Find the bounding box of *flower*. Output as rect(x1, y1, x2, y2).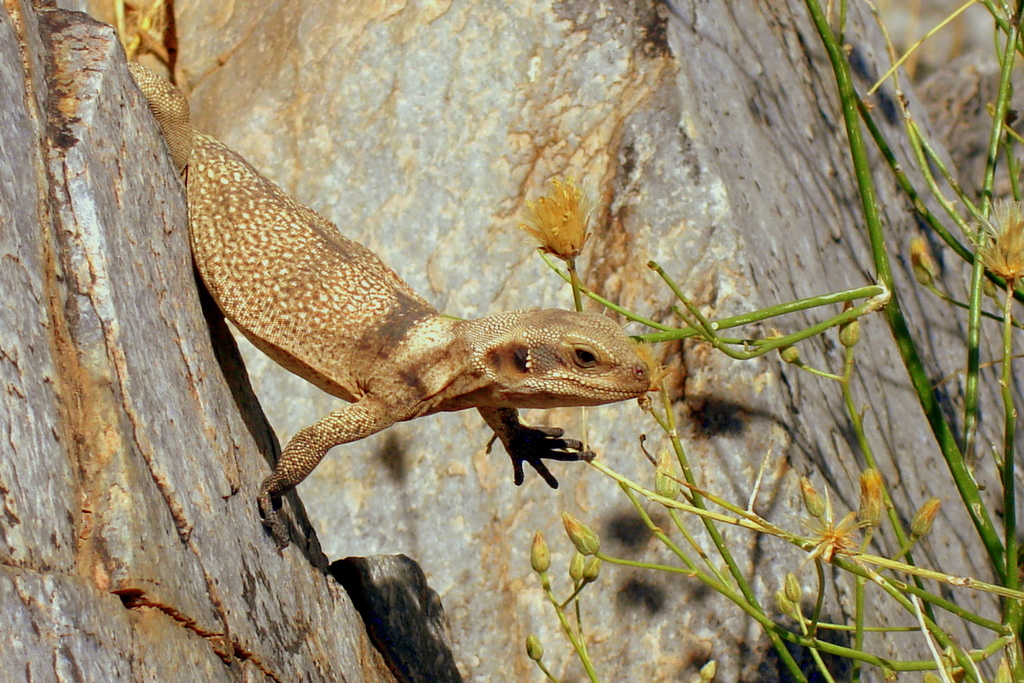
rect(796, 477, 825, 517).
